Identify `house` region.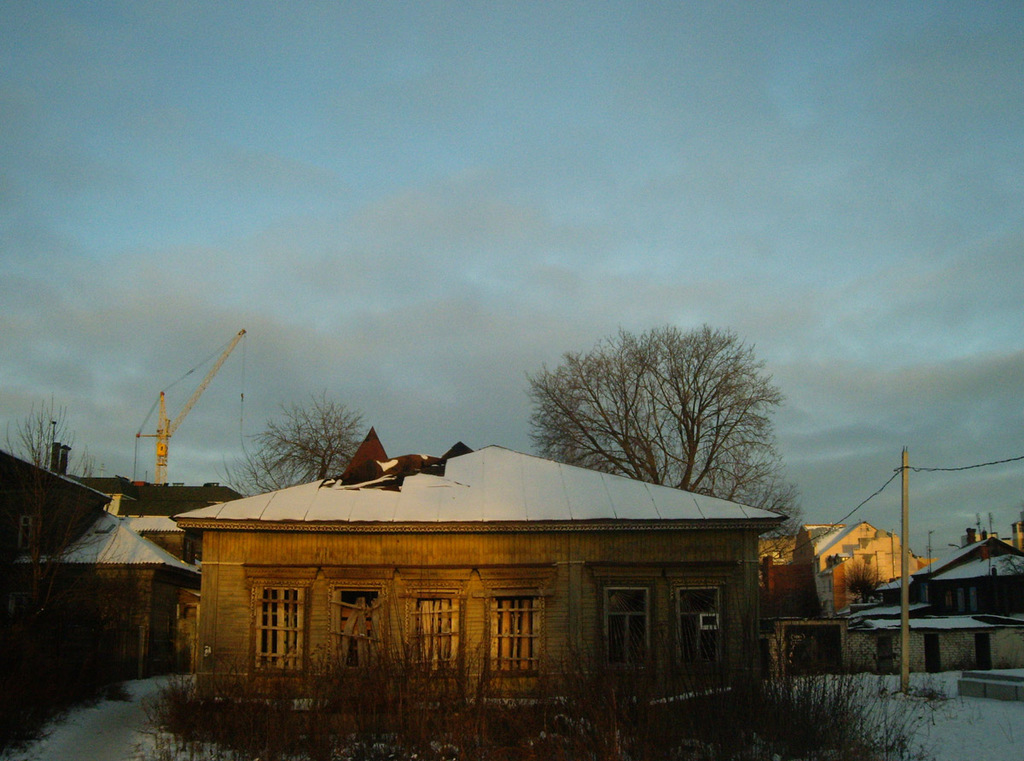
Region: x1=753, y1=524, x2=942, y2=611.
